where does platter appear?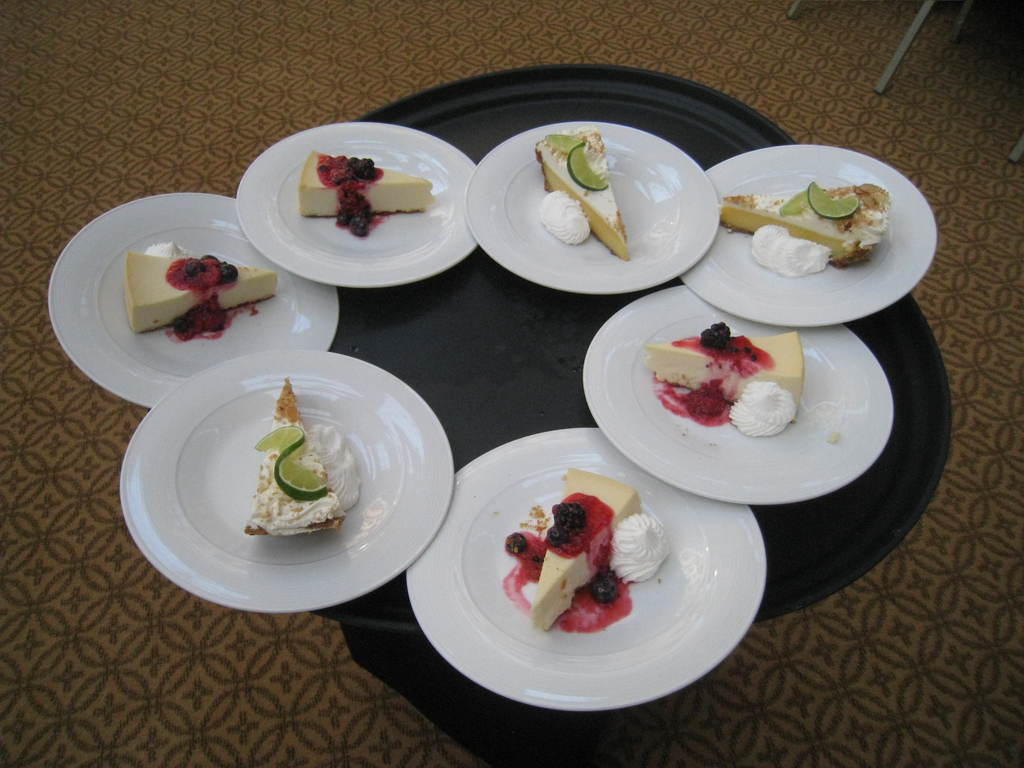
Appears at [128, 346, 447, 595].
